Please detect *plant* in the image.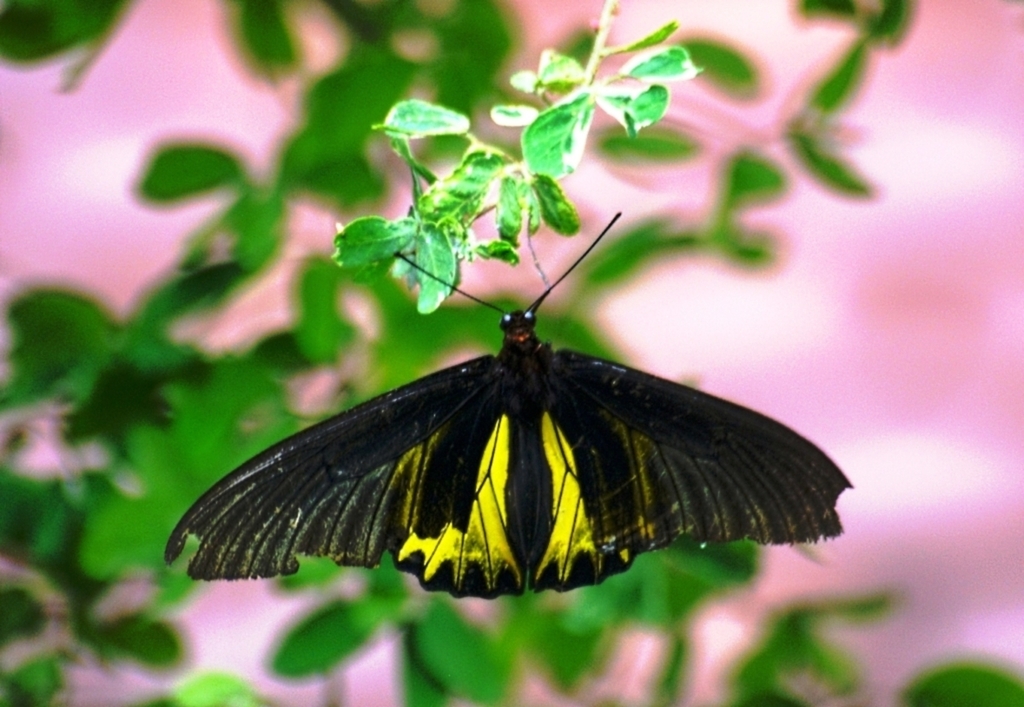
[x1=0, y1=0, x2=1023, y2=706].
